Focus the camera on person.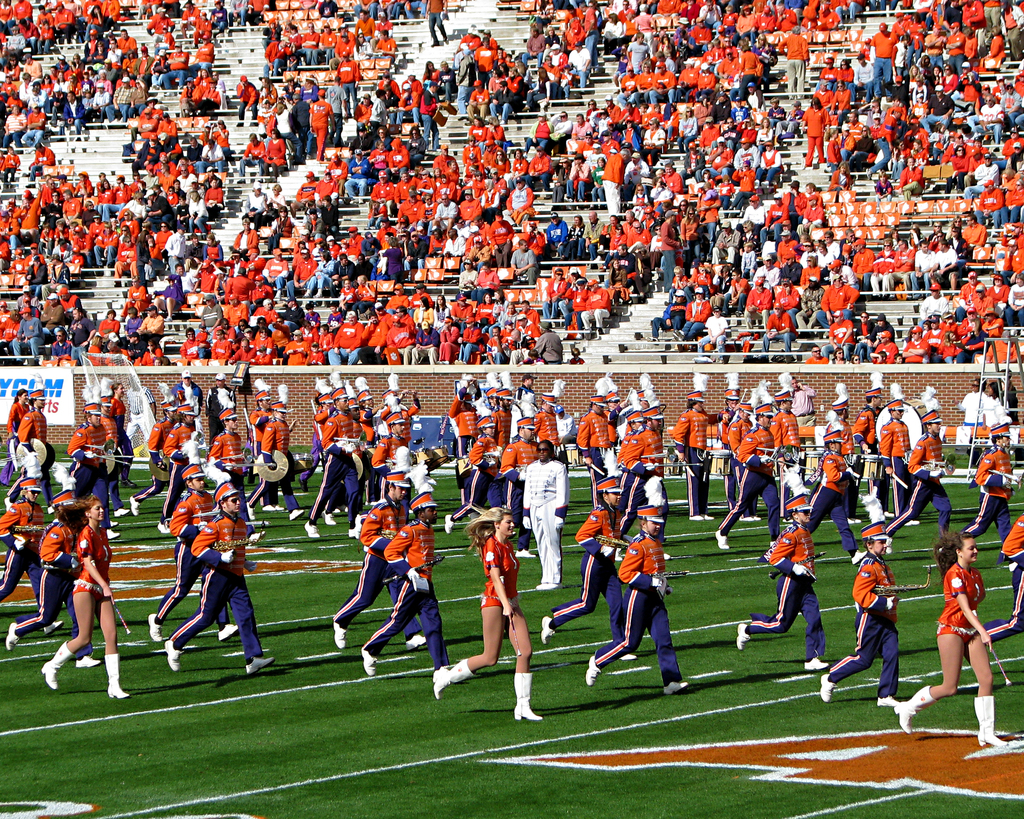
Focus region: pyautogui.locateOnScreen(557, 404, 575, 457).
